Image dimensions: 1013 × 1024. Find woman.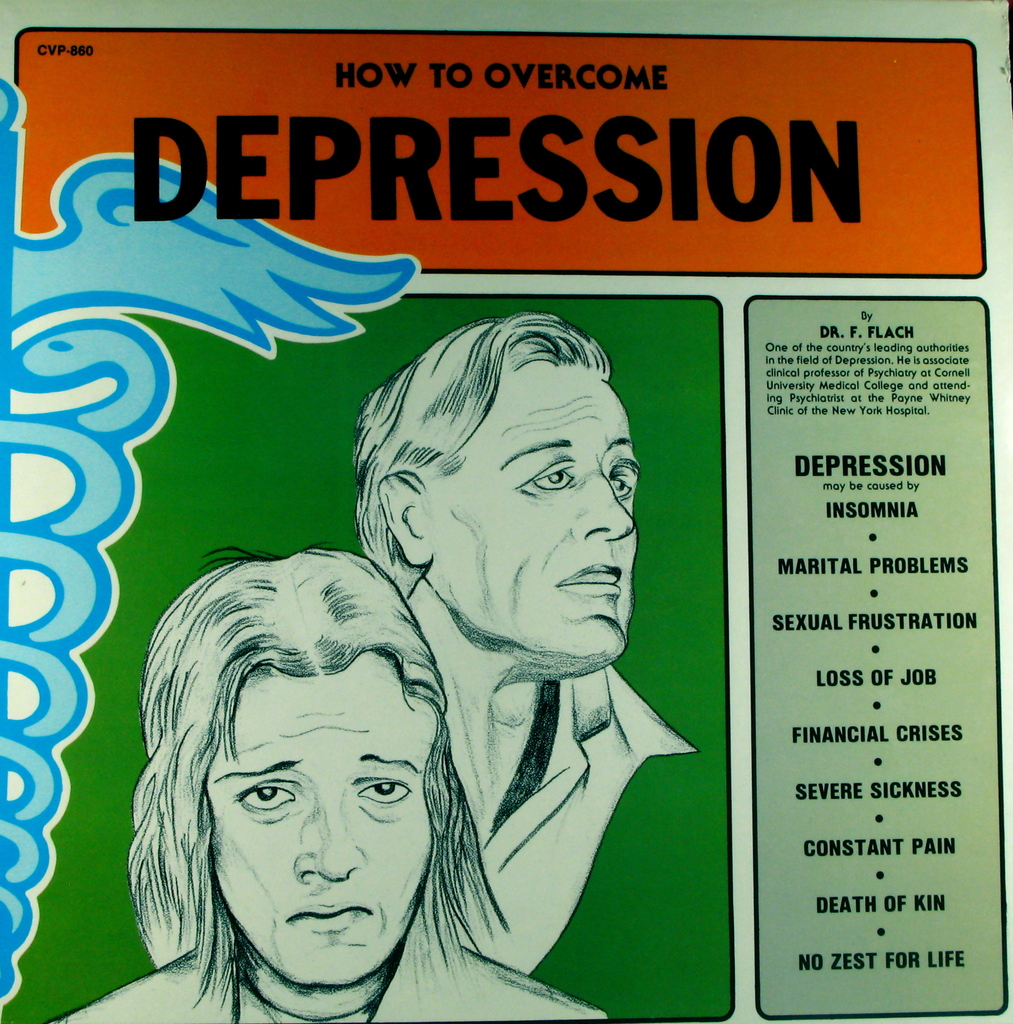
BBox(38, 534, 607, 1023).
